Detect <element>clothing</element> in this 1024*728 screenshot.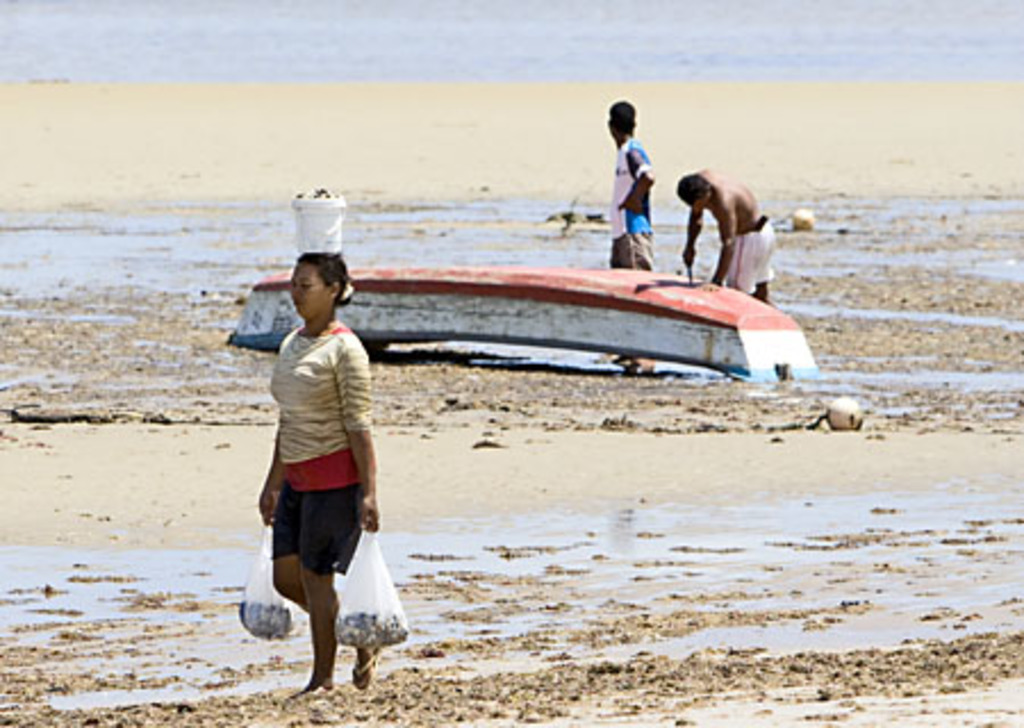
Detection: x1=603, y1=148, x2=658, y2=266.
